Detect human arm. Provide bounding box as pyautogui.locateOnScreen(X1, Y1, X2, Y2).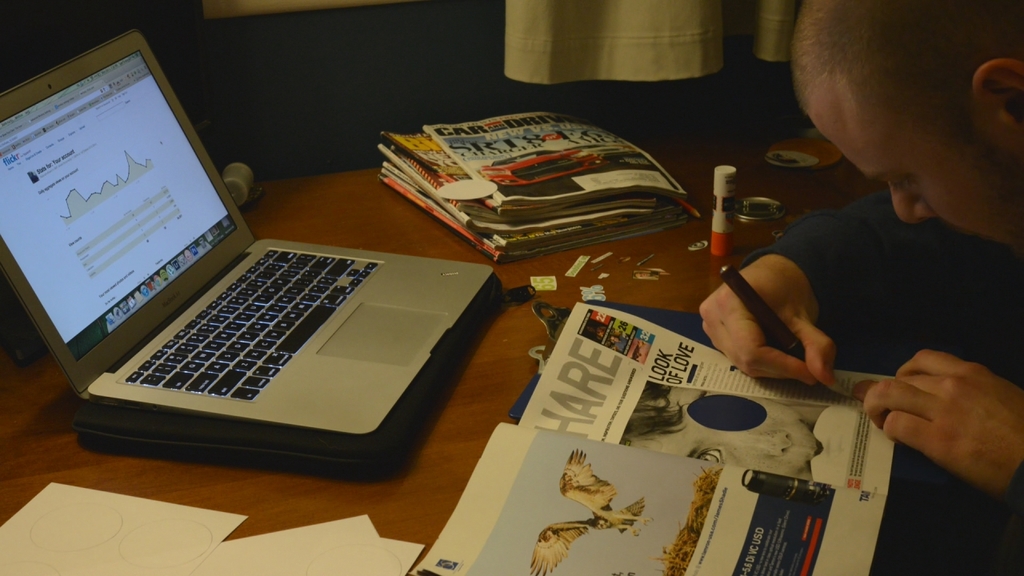
pyautogui.locateOnScreen(694, 180, 944, 390).
